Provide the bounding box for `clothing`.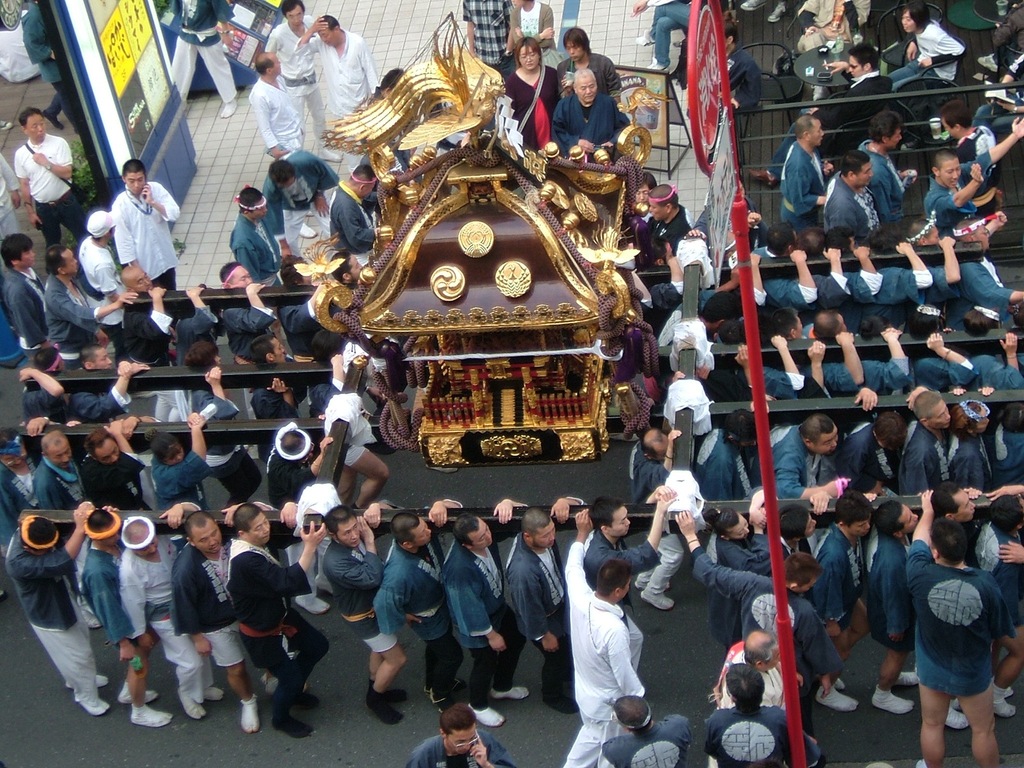
left=118, top=501, right=209, bottom=711.
